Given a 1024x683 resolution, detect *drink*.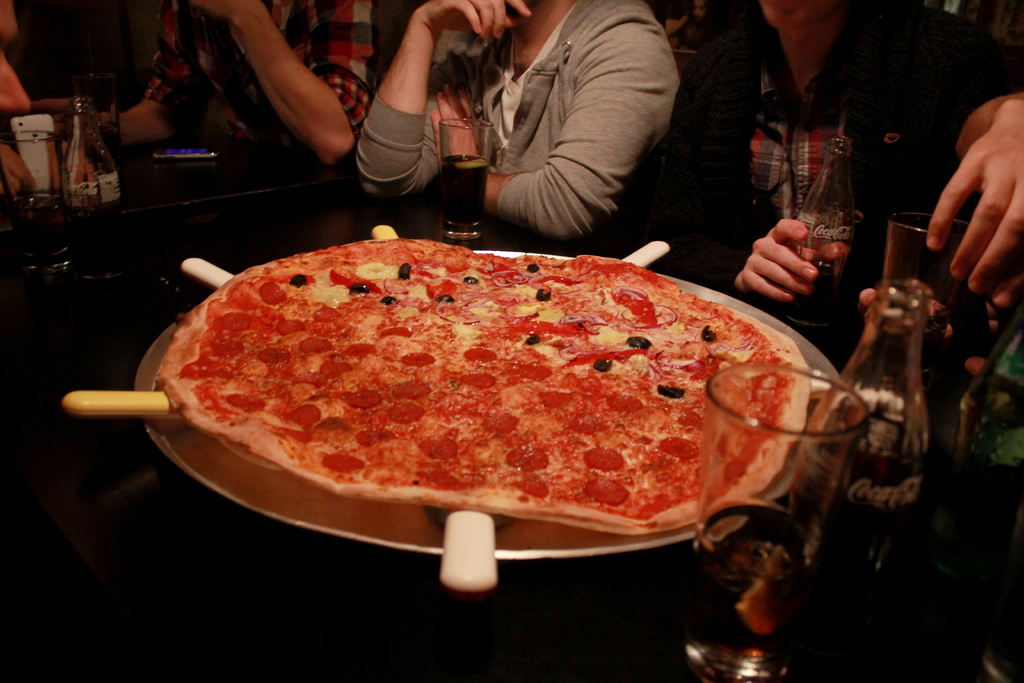
{"left": 438, "top": 155, "right": 492, "bottom": 233}.
